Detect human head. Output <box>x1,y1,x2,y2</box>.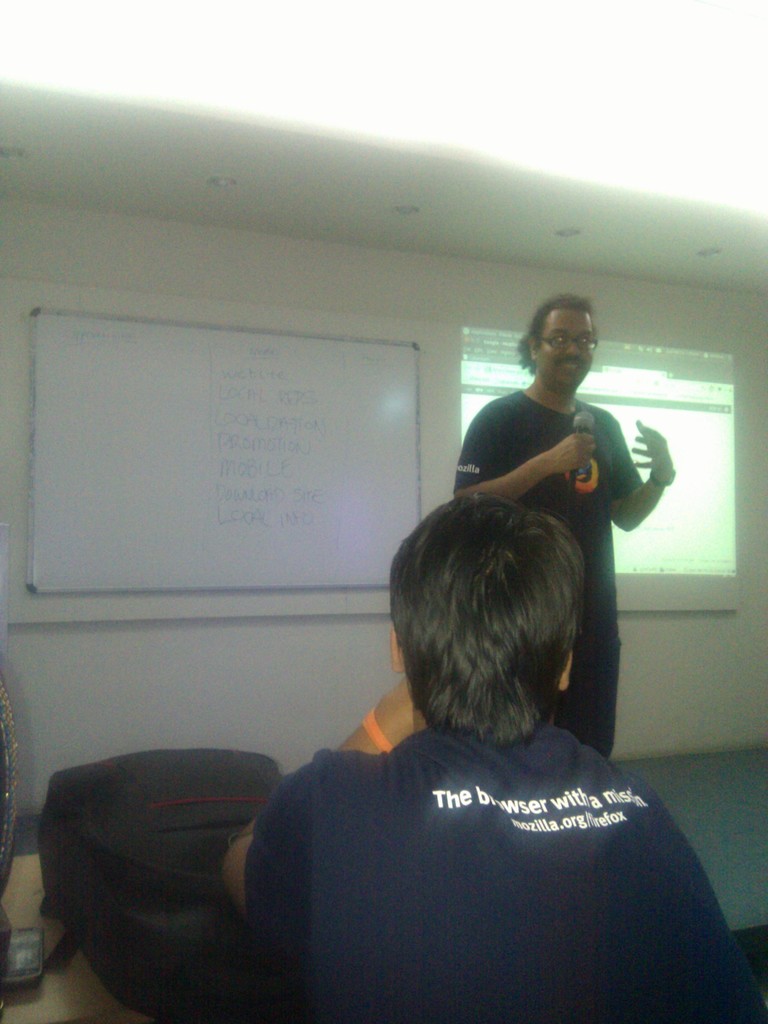
<box>376,486,605,756</box>.
